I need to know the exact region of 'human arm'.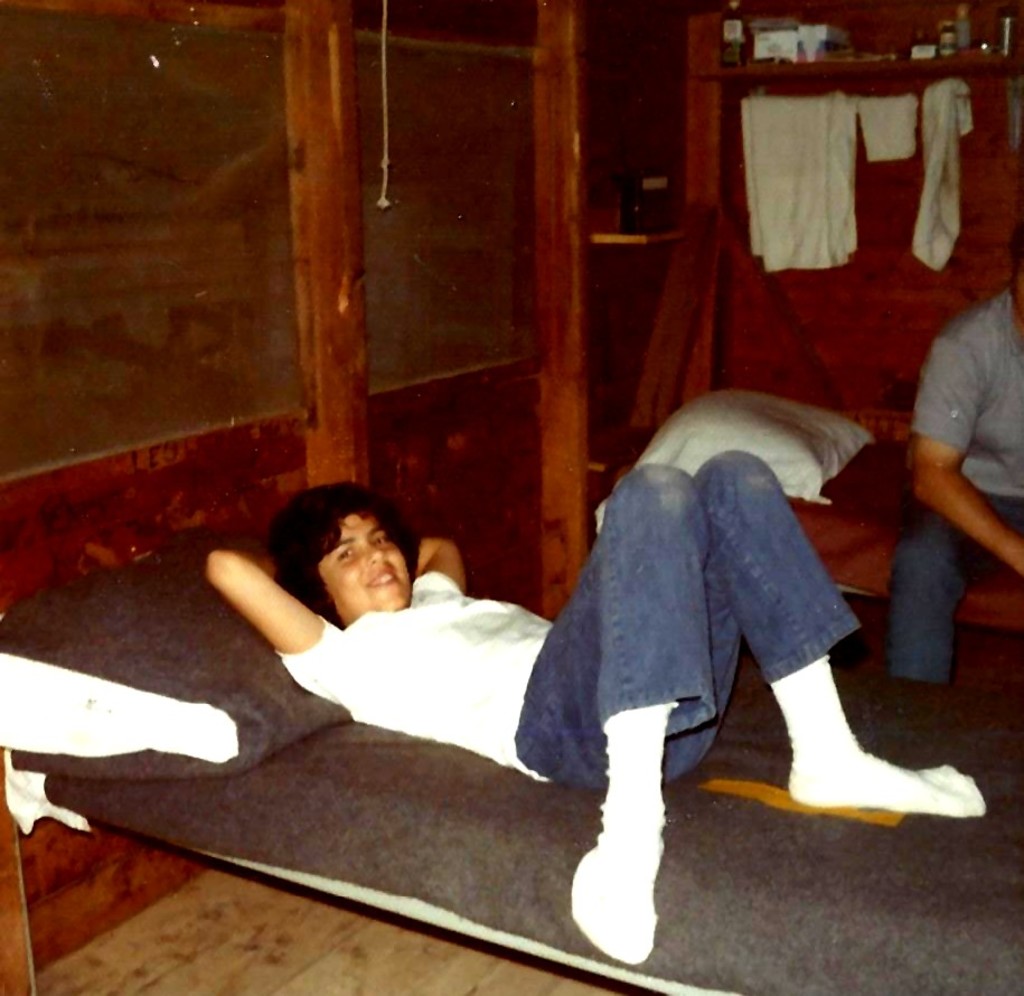
Region: BBox(410, 532, 470, 609).
